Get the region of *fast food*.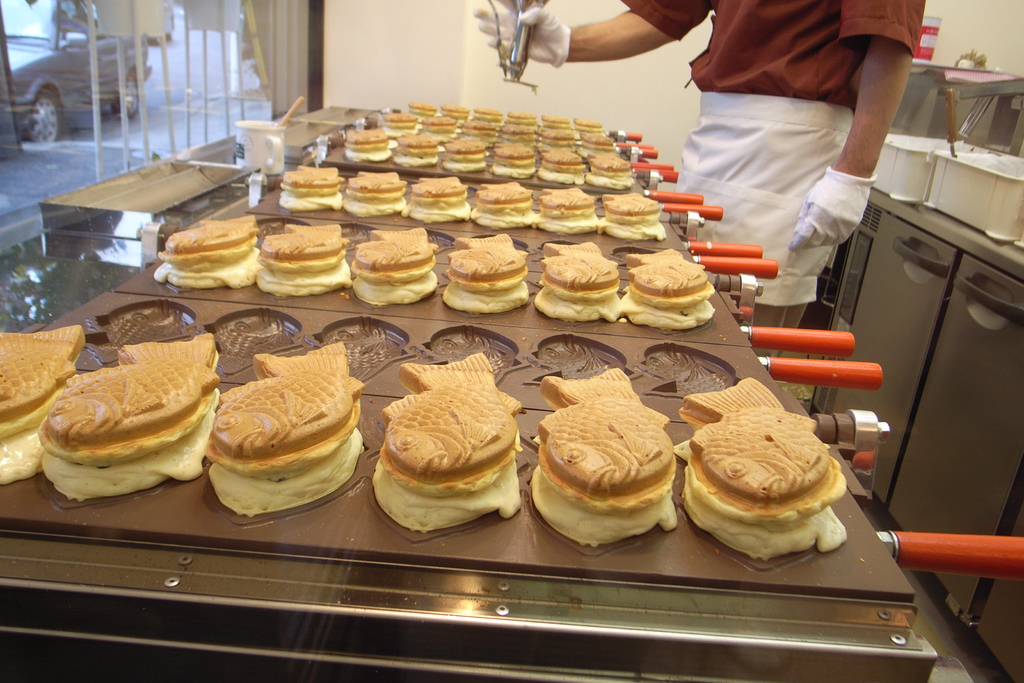
(535, 243, 621, 322).
